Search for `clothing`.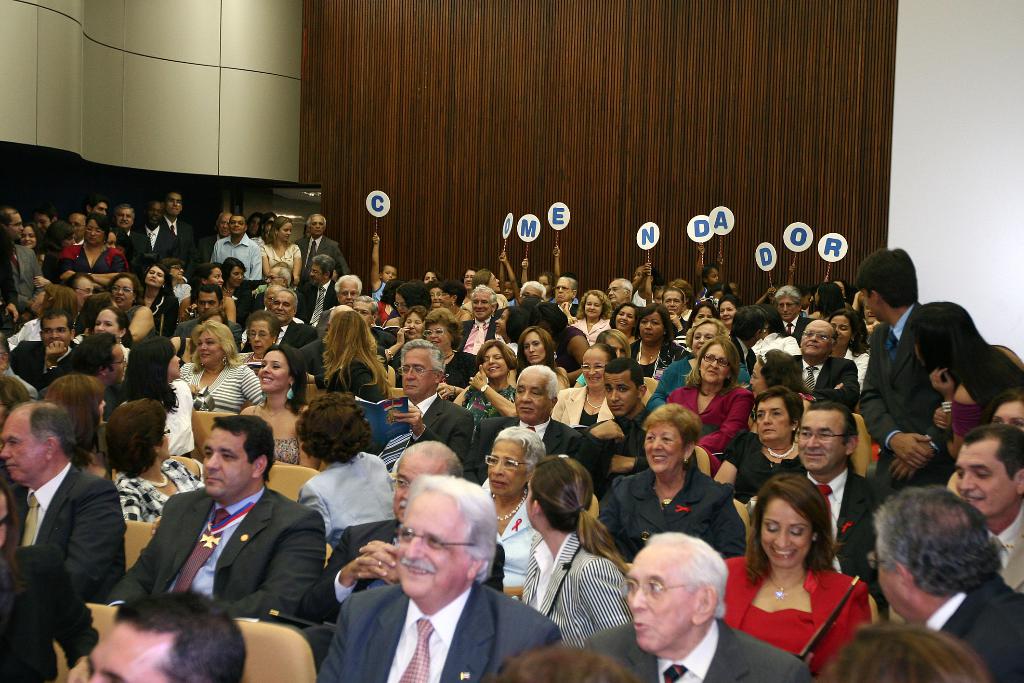
Found at <bbox>125, 219, 174, 274</bbox>.
